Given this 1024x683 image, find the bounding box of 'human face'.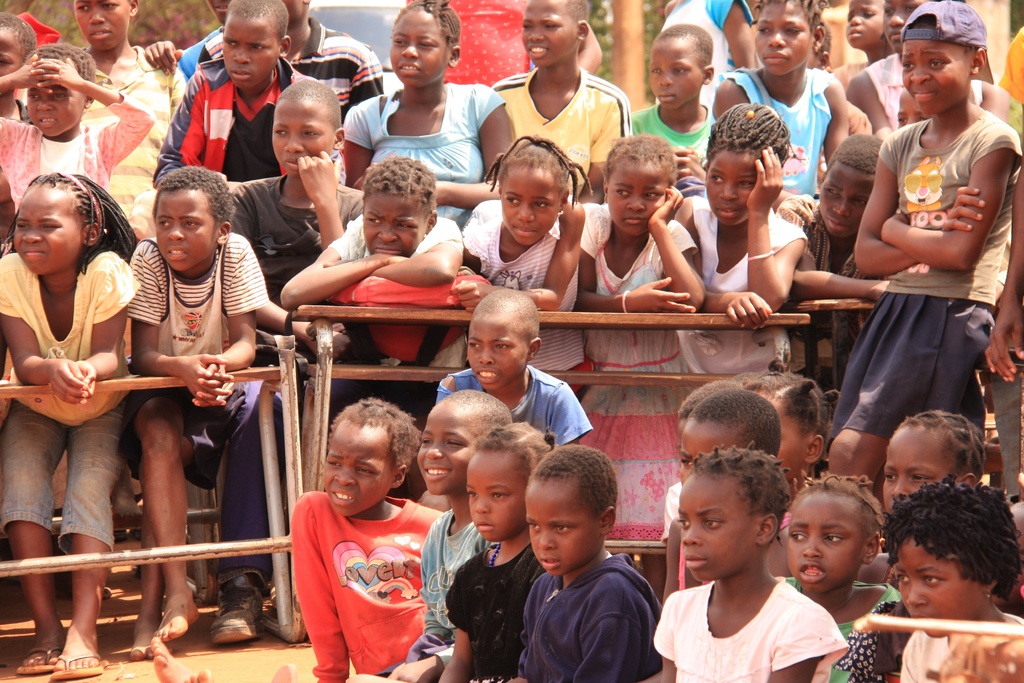
box=[774, 404, 801, 482].
